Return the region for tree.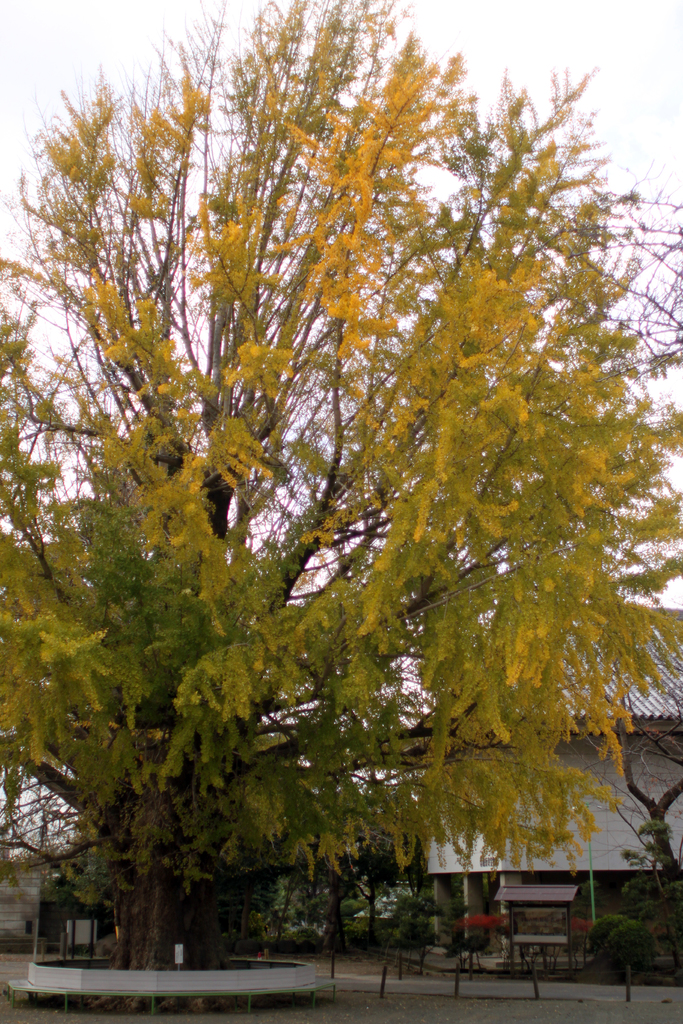
select_region(14, 48, 682, 955).
